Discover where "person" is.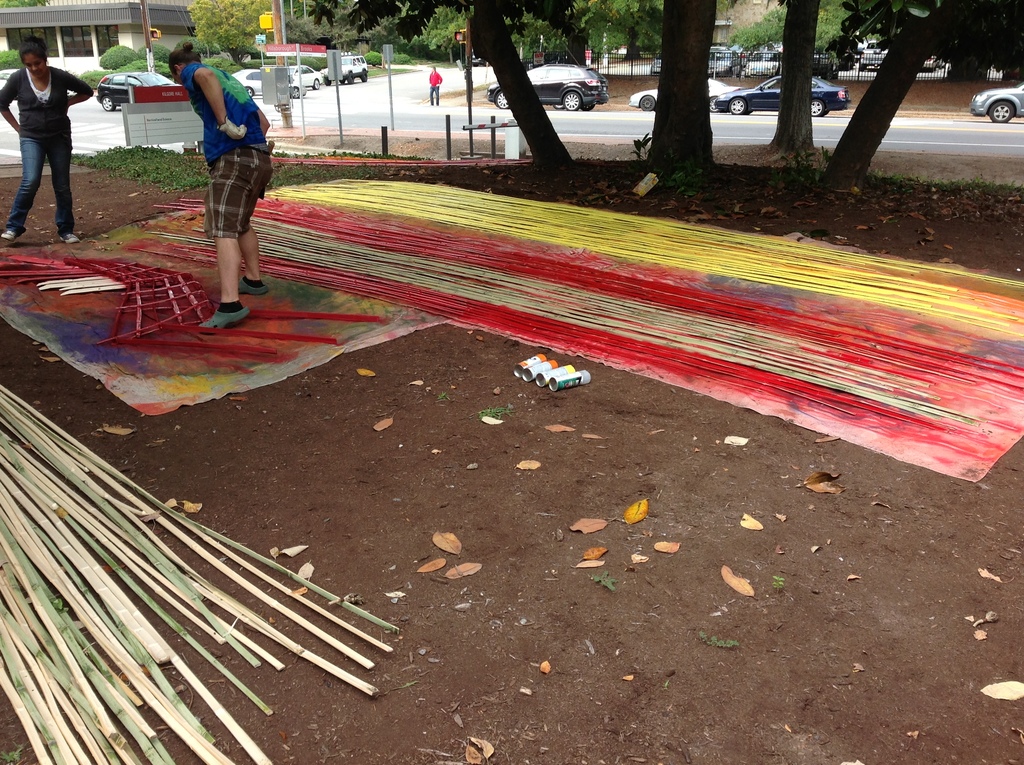
Discovered at Rect(179, 37, 266, 312).
